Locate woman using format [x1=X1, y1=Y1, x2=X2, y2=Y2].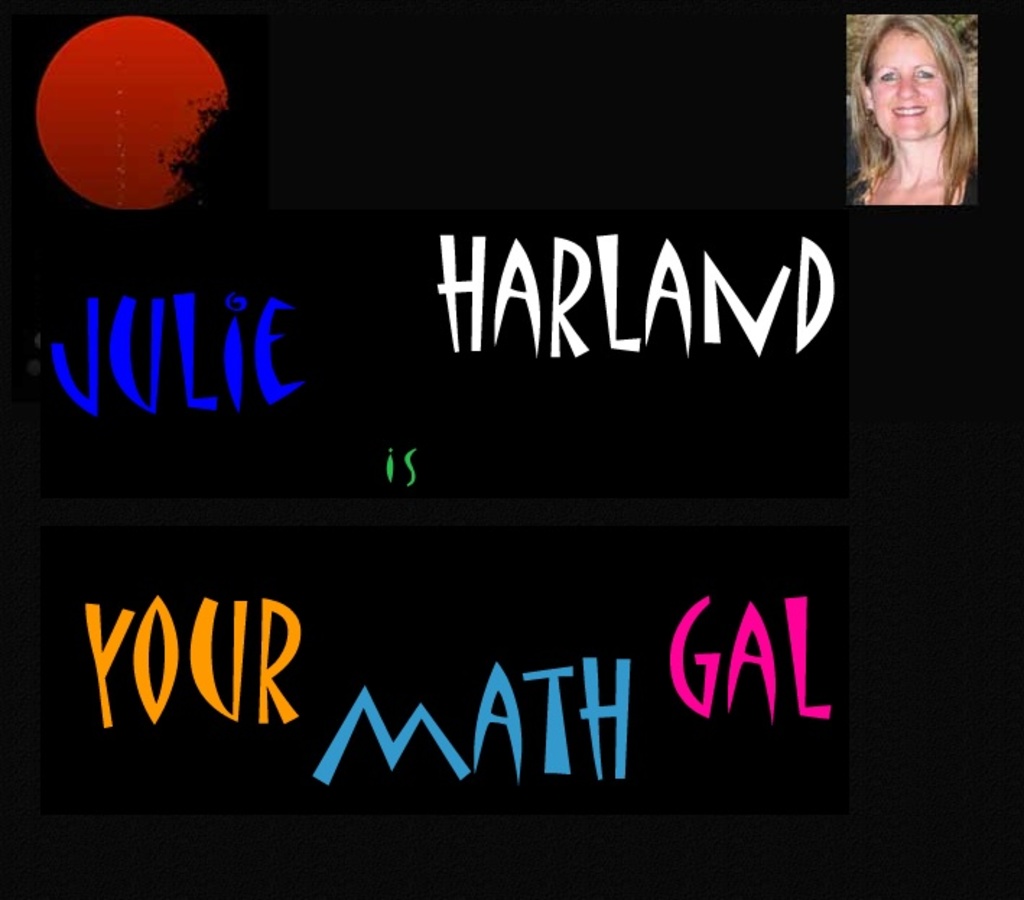
[x1=823, y1=9, x2=998, y2=221].
